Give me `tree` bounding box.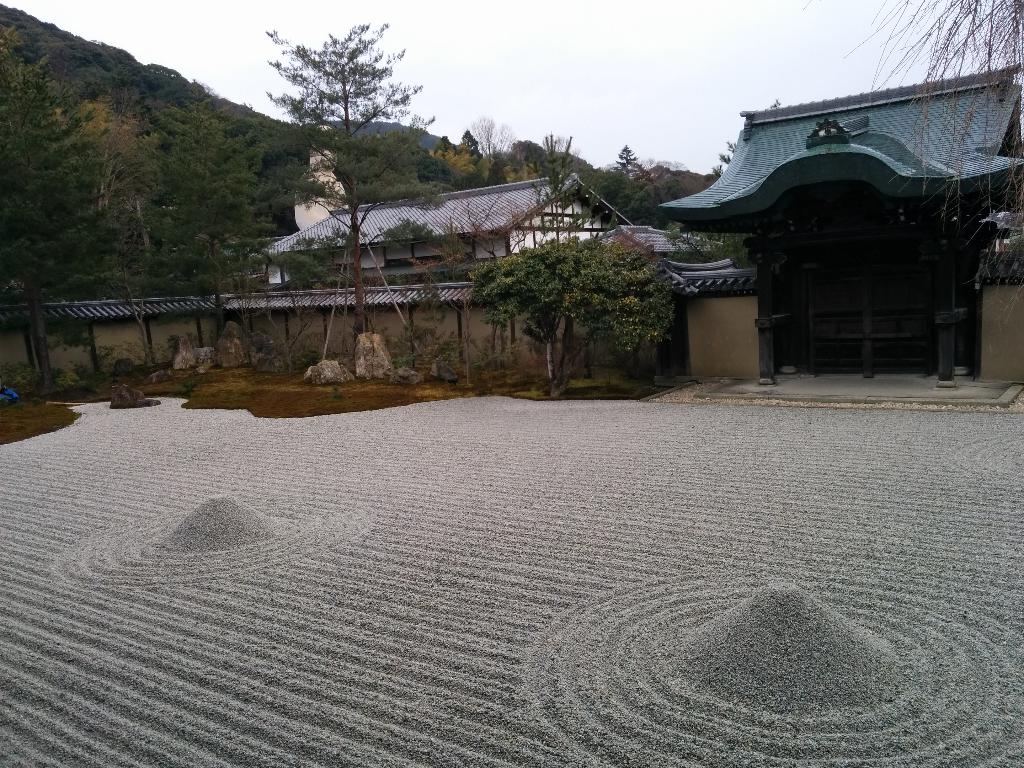
800,0,1023,332.
